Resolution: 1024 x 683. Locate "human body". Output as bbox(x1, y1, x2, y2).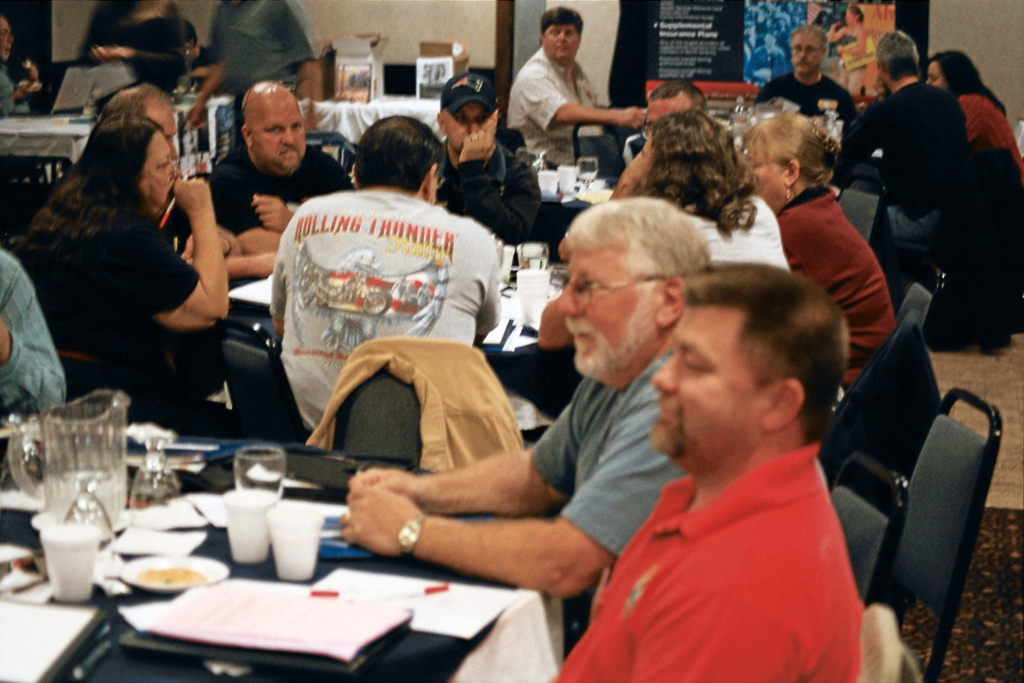
bbox(914, 45, 1023, 210).
